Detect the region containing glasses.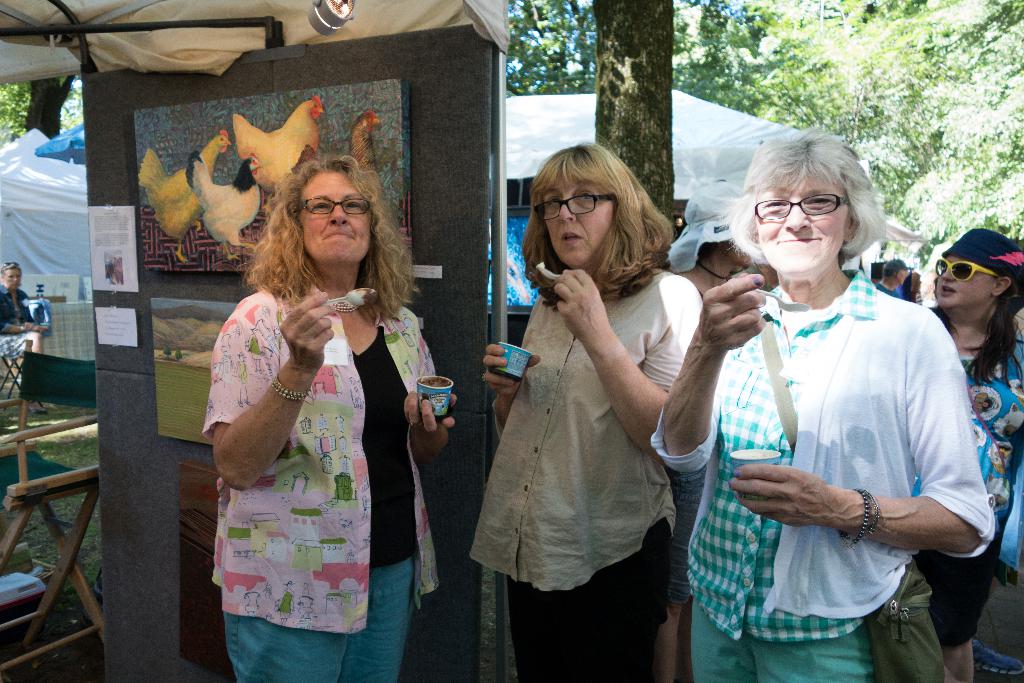
x1=530 y1=193 x2=615 y2=220.
